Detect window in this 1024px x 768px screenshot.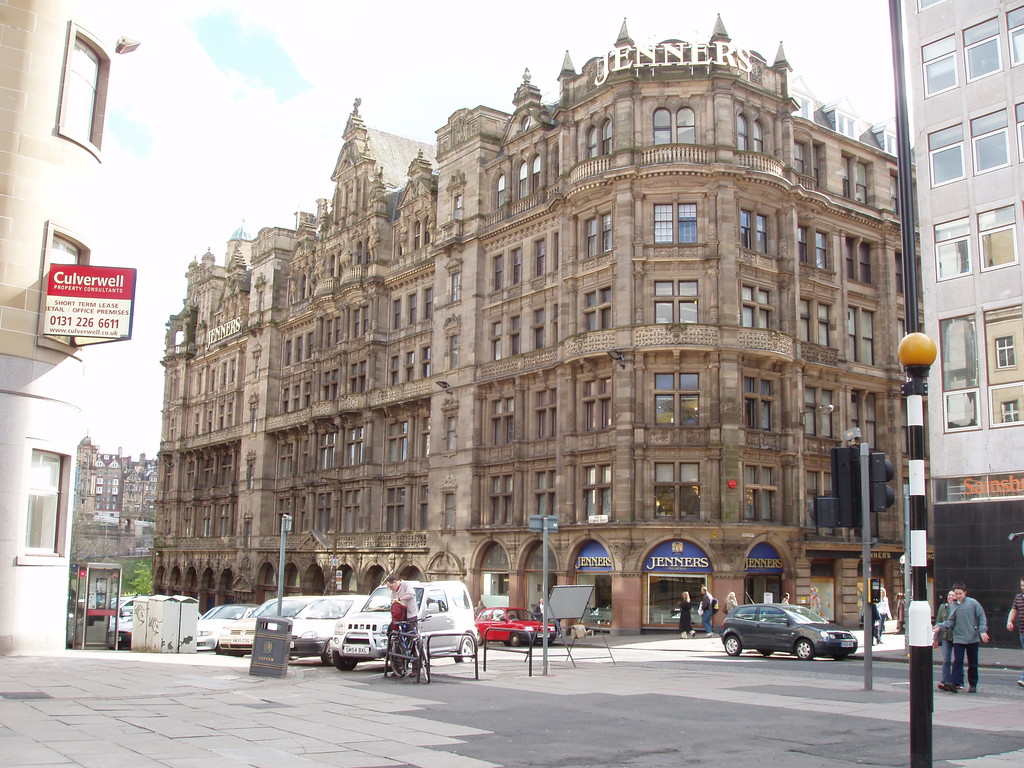
Detection: (left=508, top=243, right=521, bottom=285).
